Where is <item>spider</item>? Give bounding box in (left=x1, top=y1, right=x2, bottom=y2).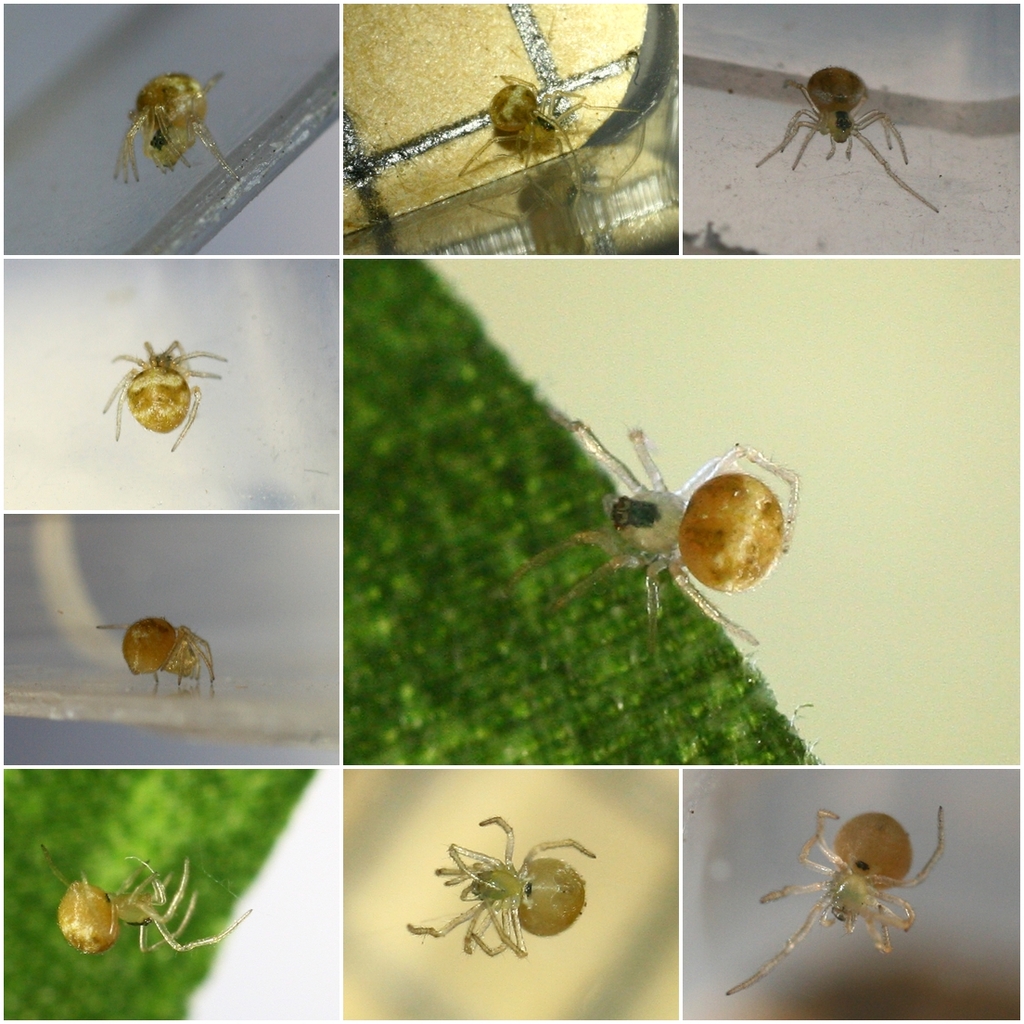
(left=89, top=620, right=223, bottom=696).
